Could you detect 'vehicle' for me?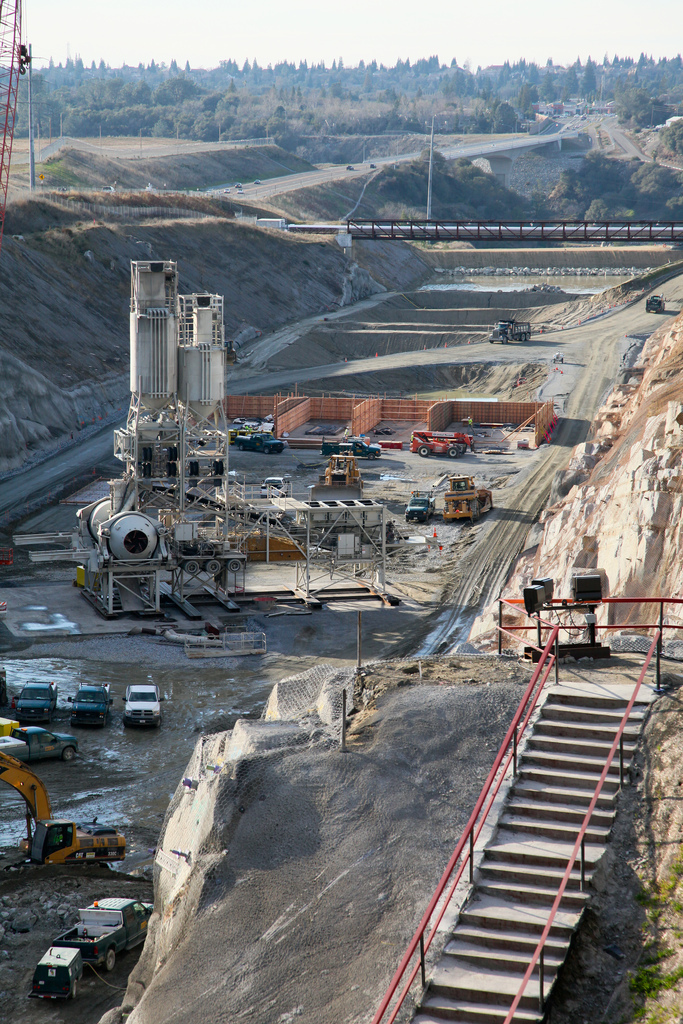
Detection result: (left=232, top=420, right=242, bottom=427).
